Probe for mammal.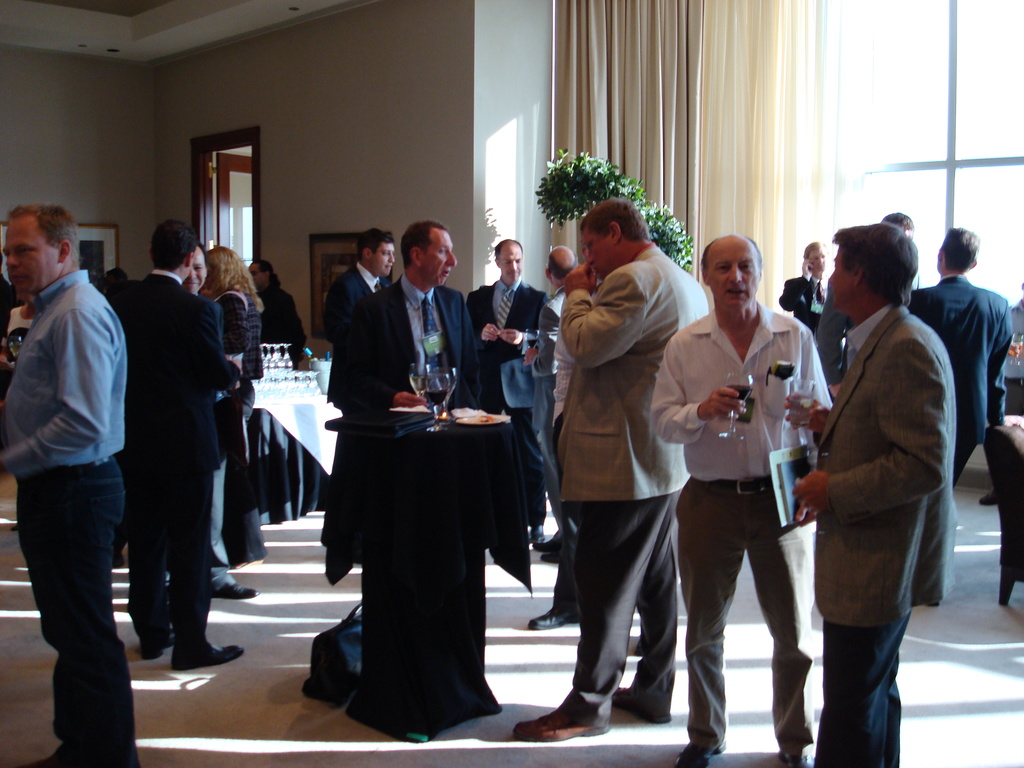
Probe result: box(536, 244, 582, 561).
